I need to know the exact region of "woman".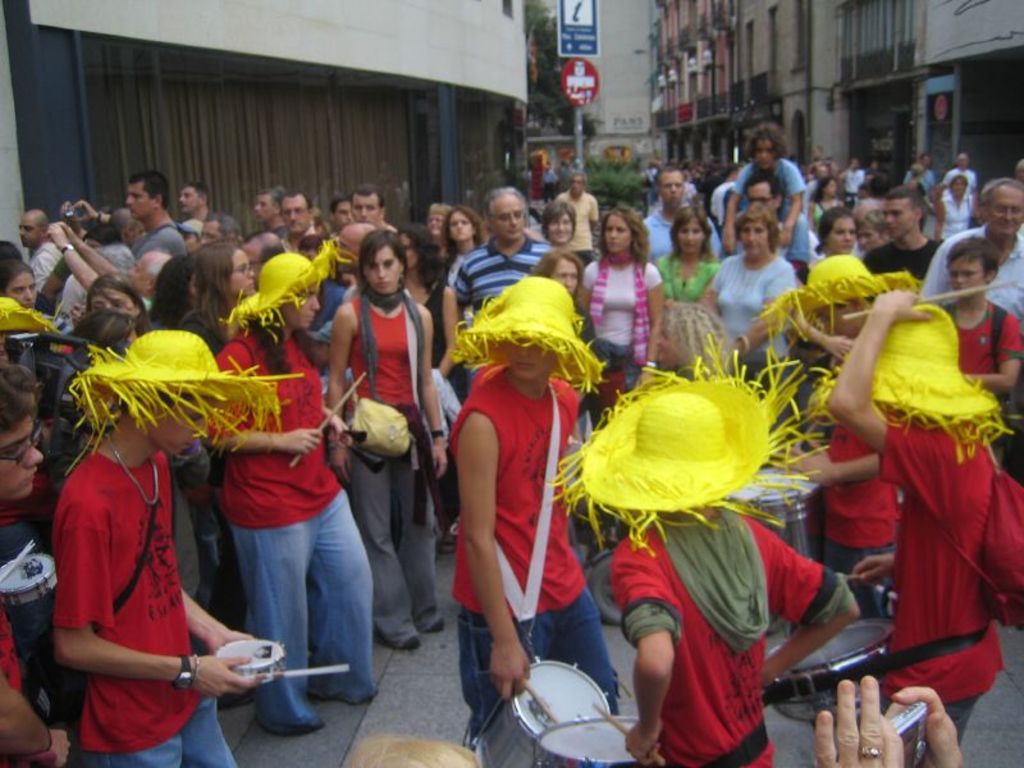
Region: Rect(310, 212, 440, 687).
